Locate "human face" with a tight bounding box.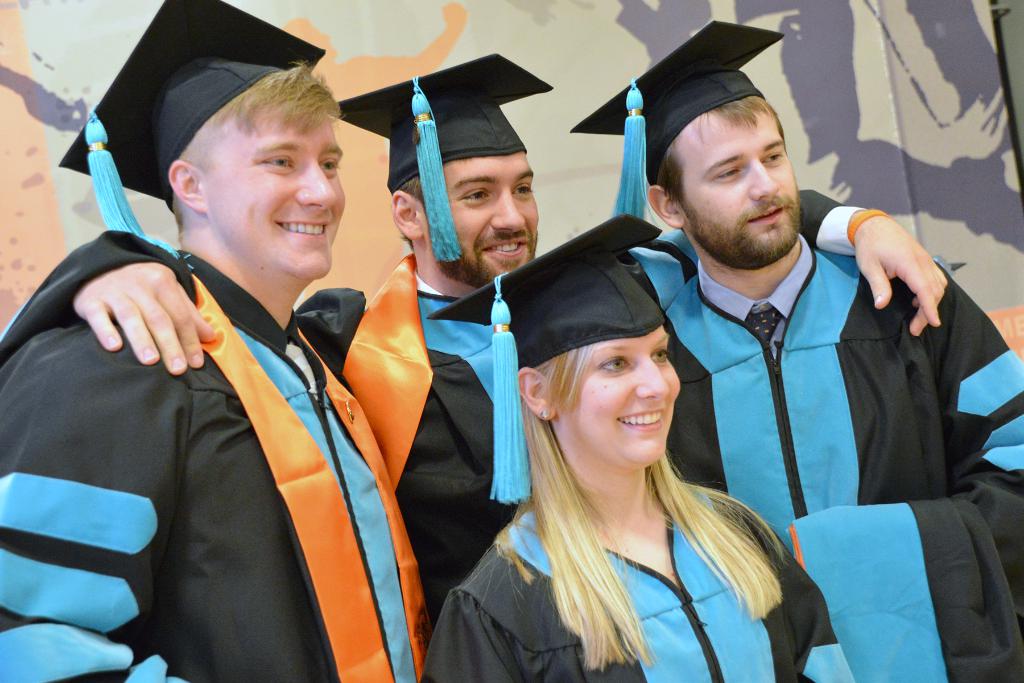
region(420, 151, 541, 286).
